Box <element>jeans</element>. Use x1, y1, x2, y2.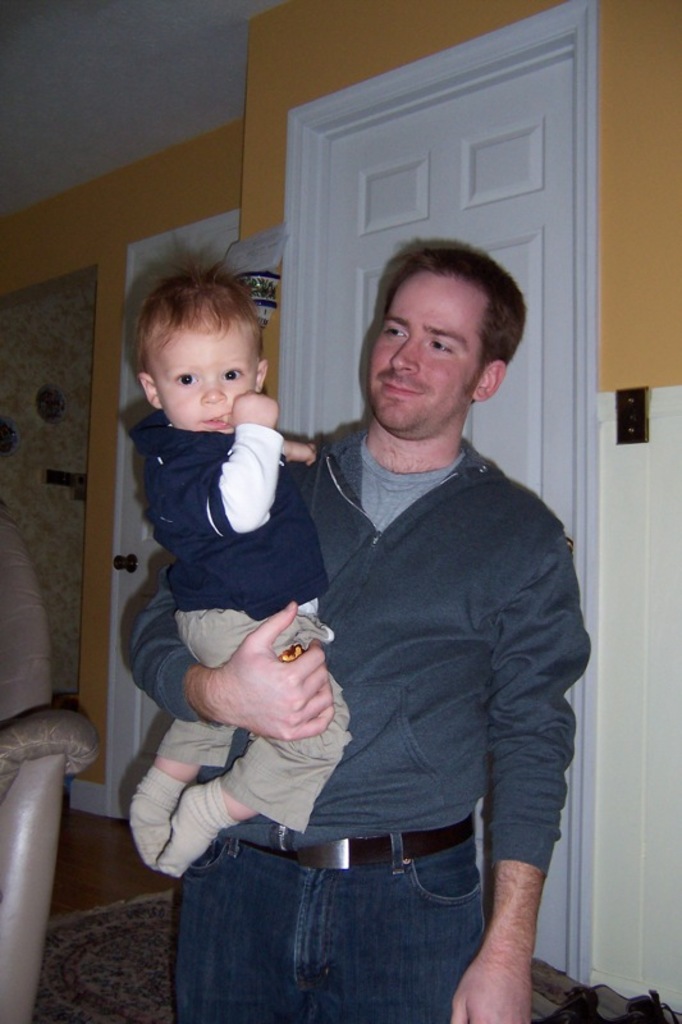
171, 814, 536, 1023.
